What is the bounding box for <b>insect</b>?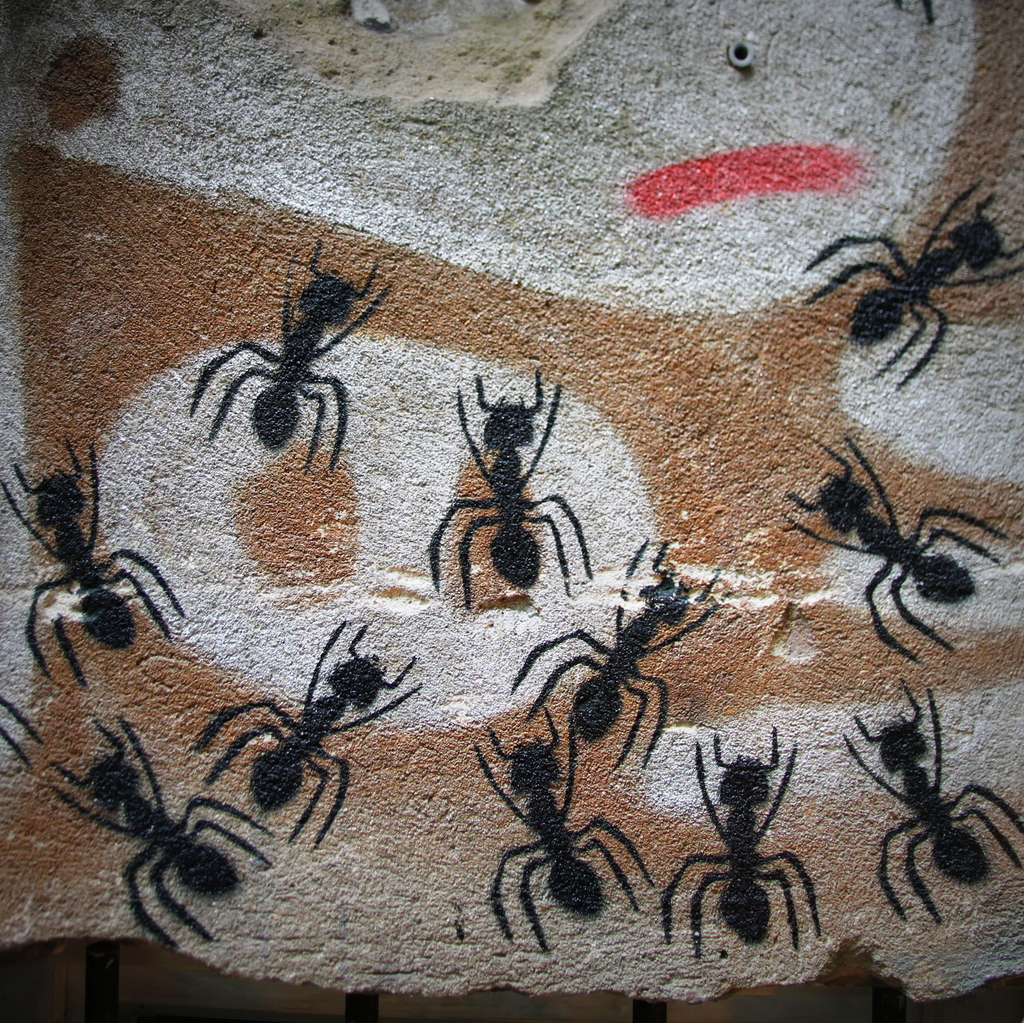
x1=190 y1=622 x2=433 y2=849.
